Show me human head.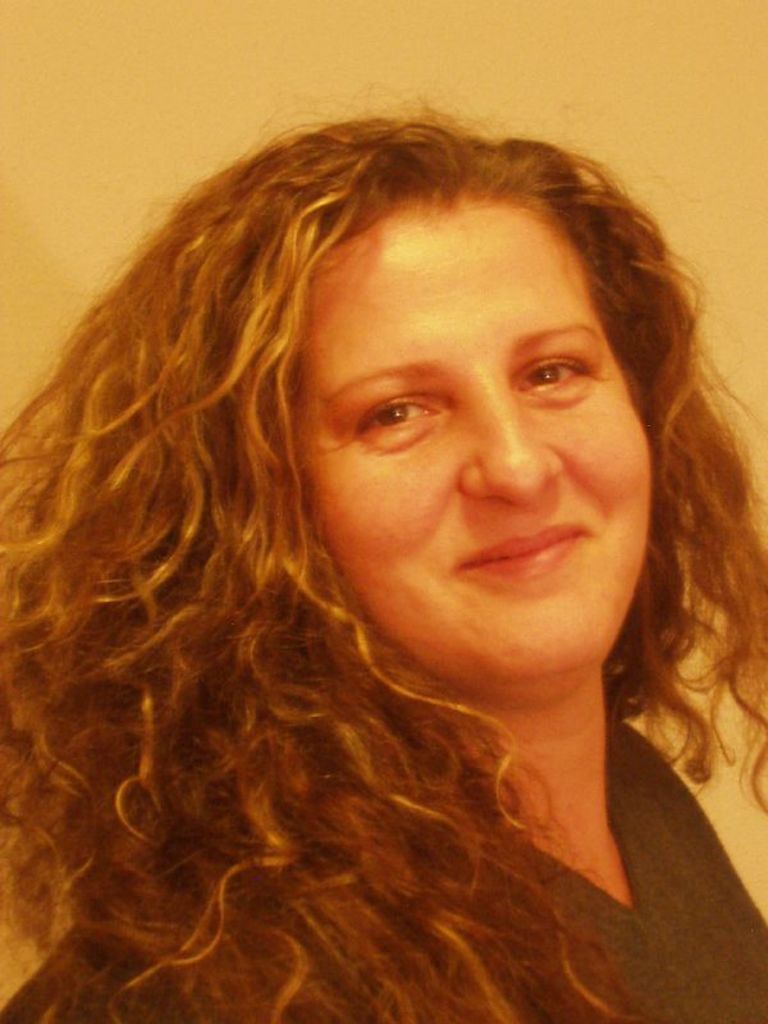
human head is here: select_region(282, 143, 689, 678).
